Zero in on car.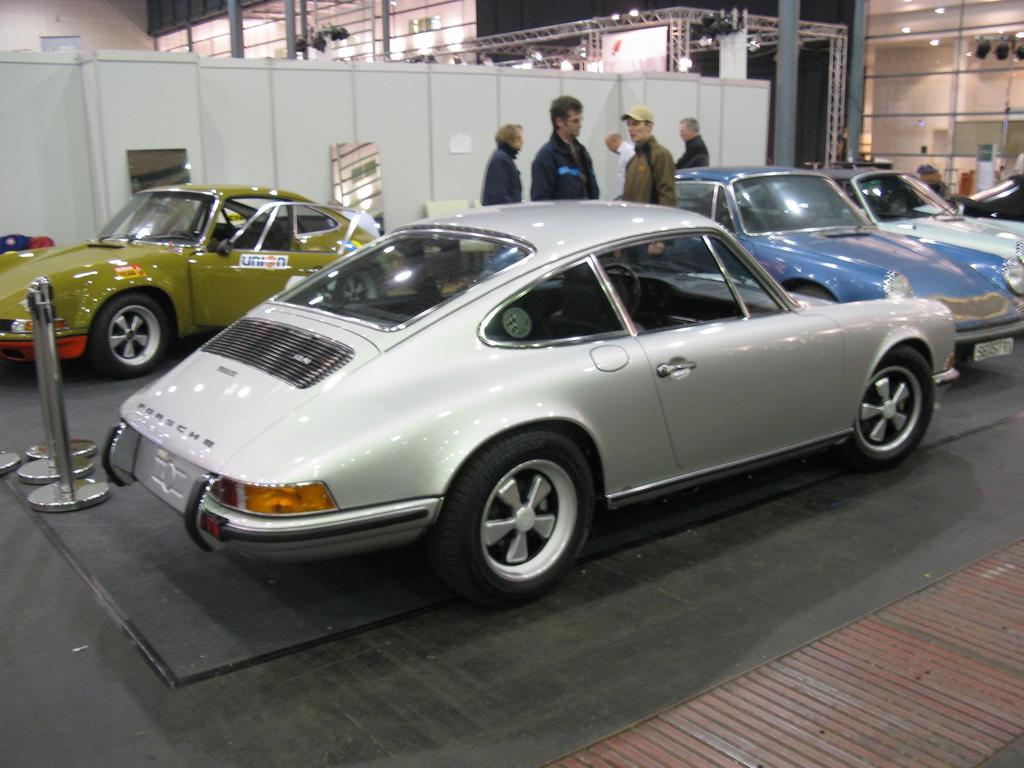
Zeroed in: [x1=962, y1=172, x2=1023, y2=225].
